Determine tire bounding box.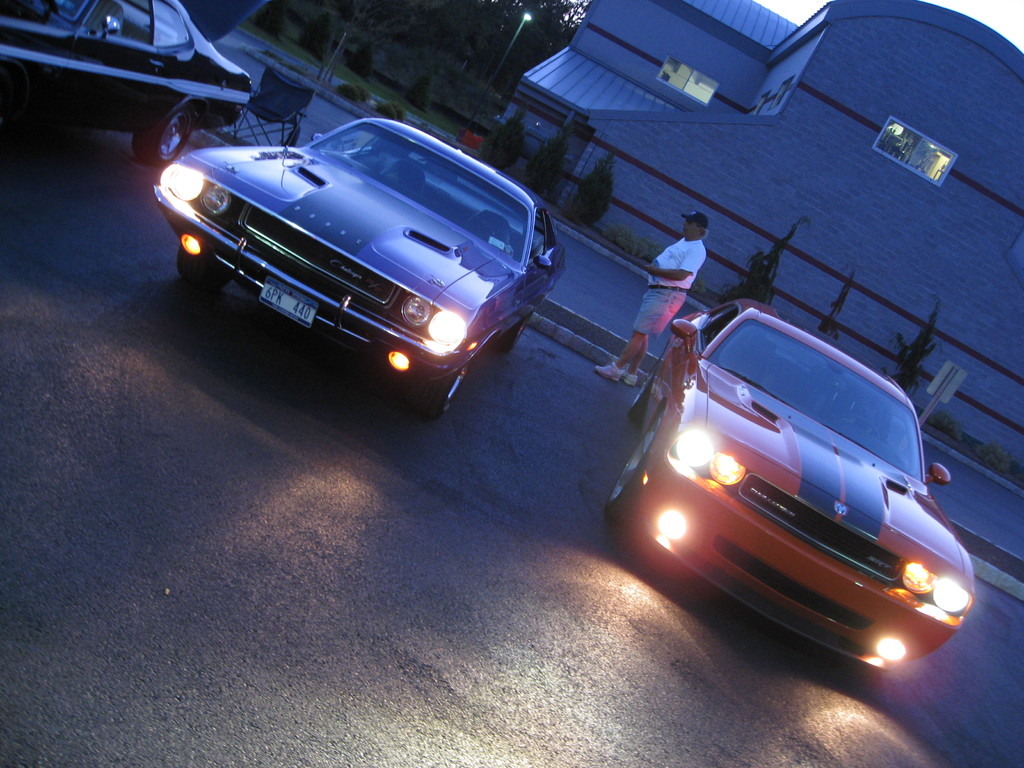
Determined: locate(630, 364, 659, 424).
